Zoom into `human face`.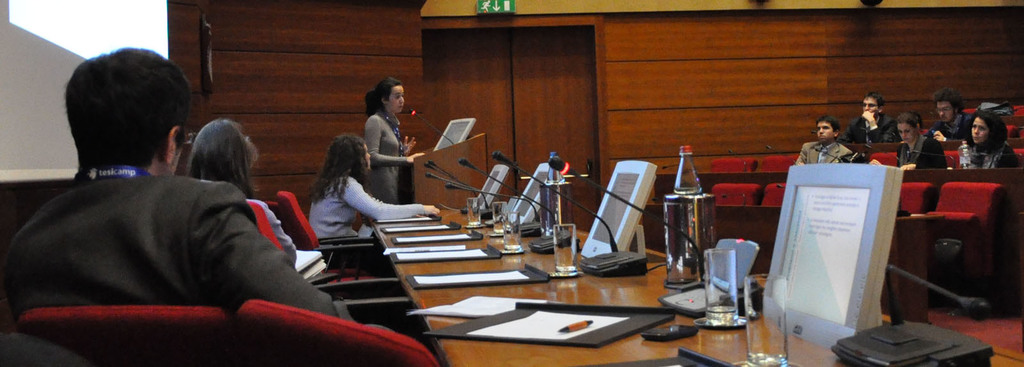
Zoom target: <bbox>970, 118, 991, 144</bbox>.
